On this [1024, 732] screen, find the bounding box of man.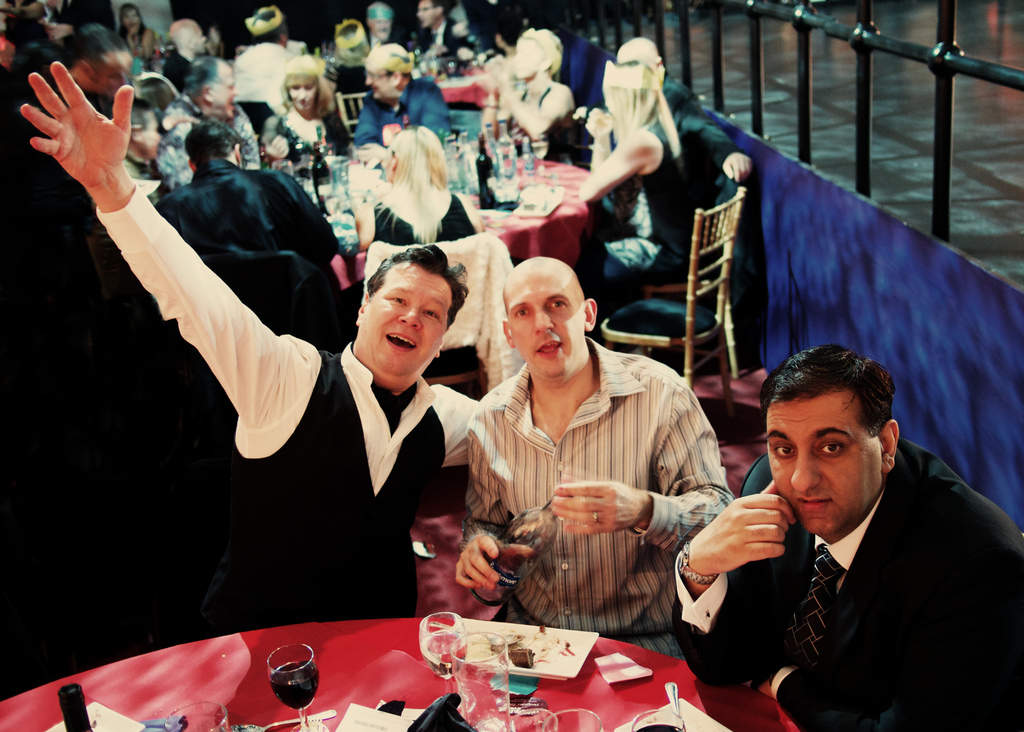
Bounding box: x1=158 y1=48 x2=266 y2=188.
